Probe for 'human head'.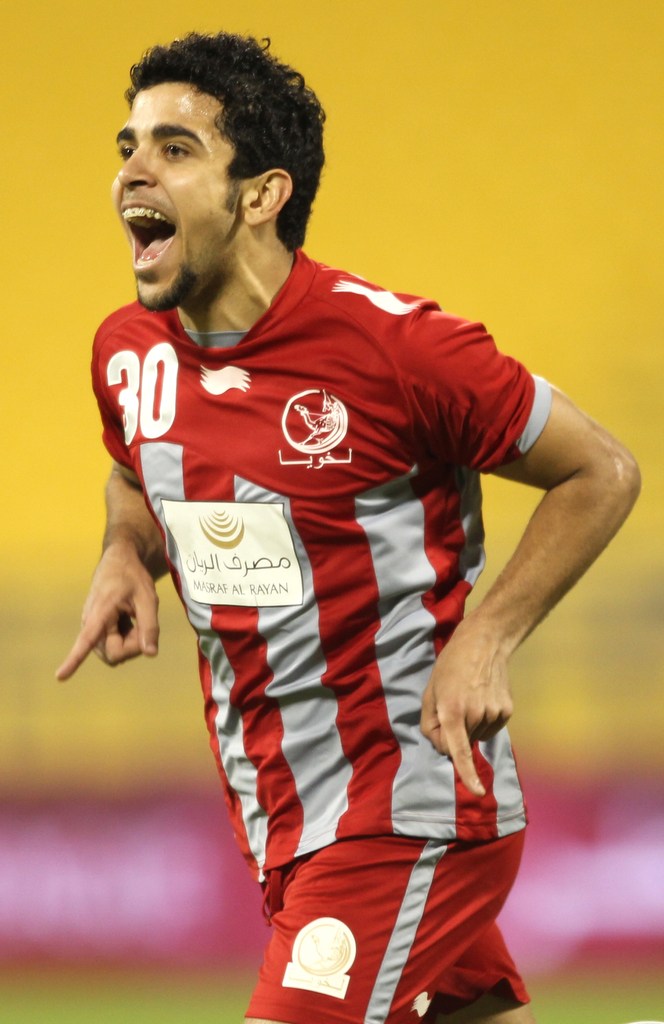
Probe result: 102,22,320,294.
